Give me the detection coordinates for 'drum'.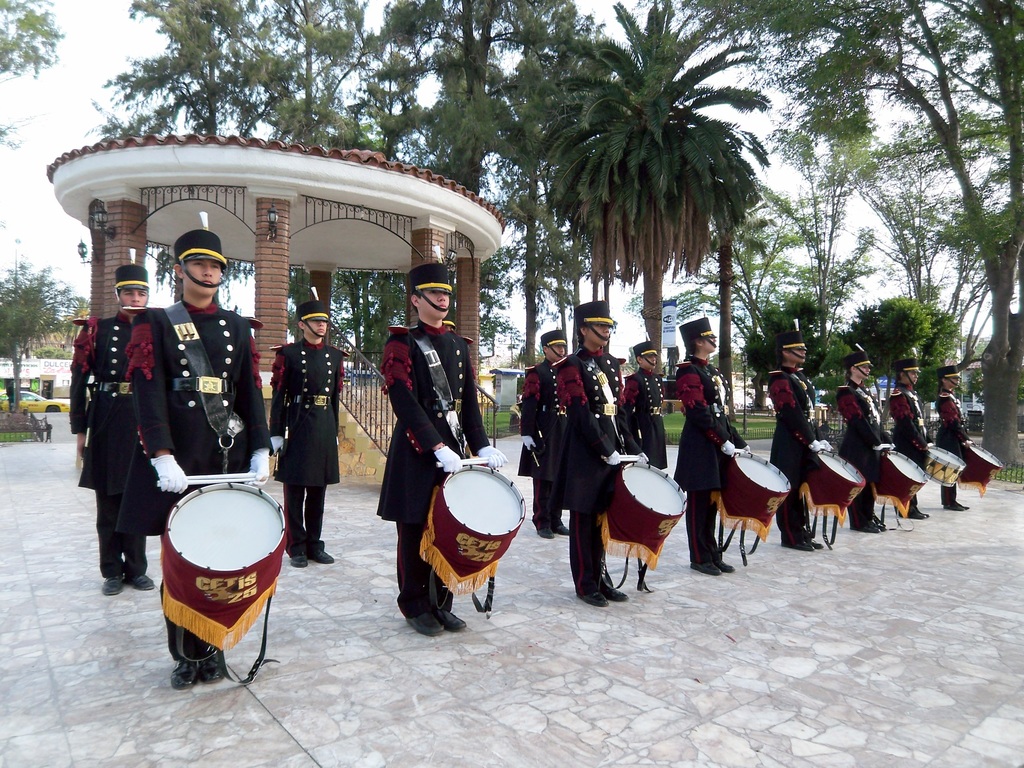
Rect(136, 468, 282, 641).
